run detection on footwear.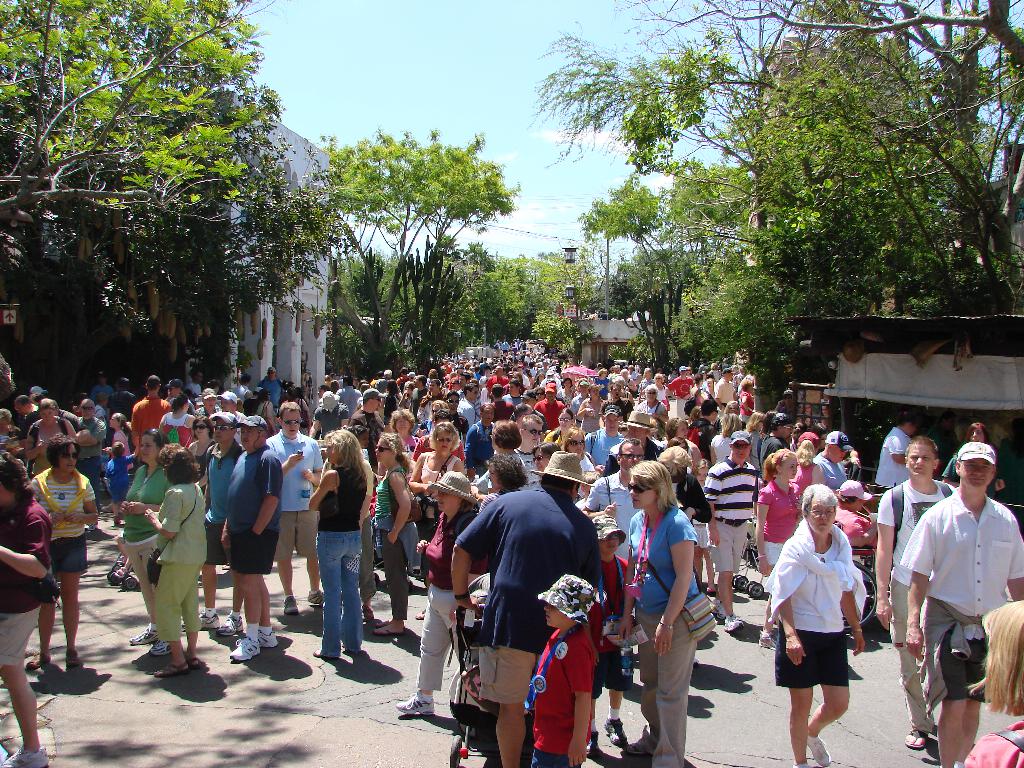
Result: {"x1": 603, "y1": 721, "x2": 628, "y2": 745}.
